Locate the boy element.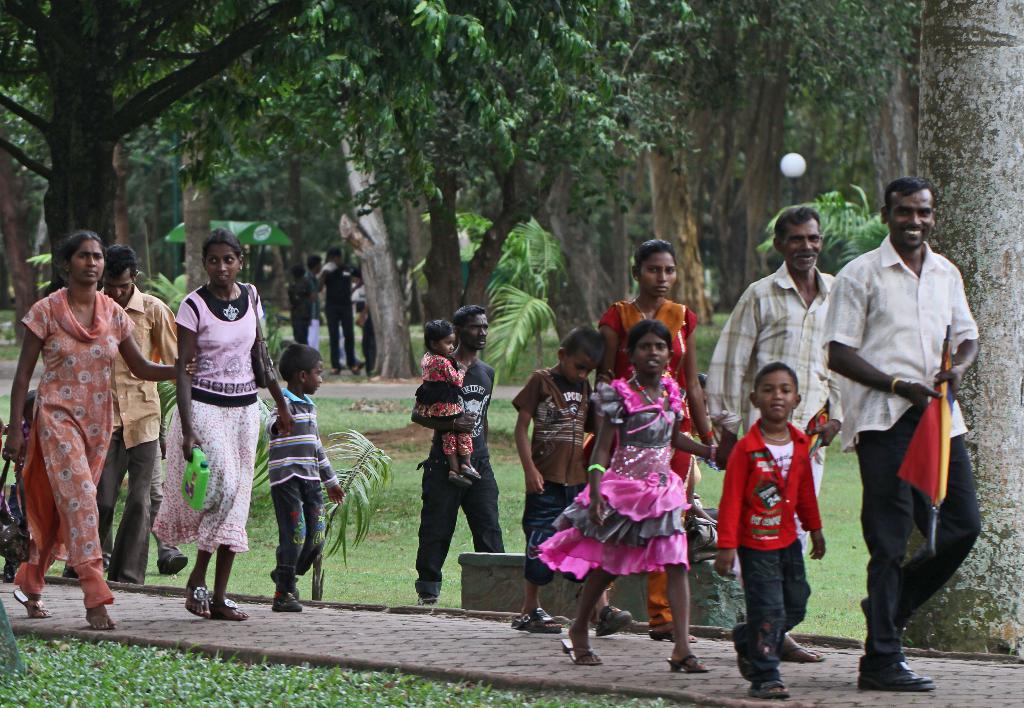
Element bbox: bbox=[266, 345, 344, 610].
